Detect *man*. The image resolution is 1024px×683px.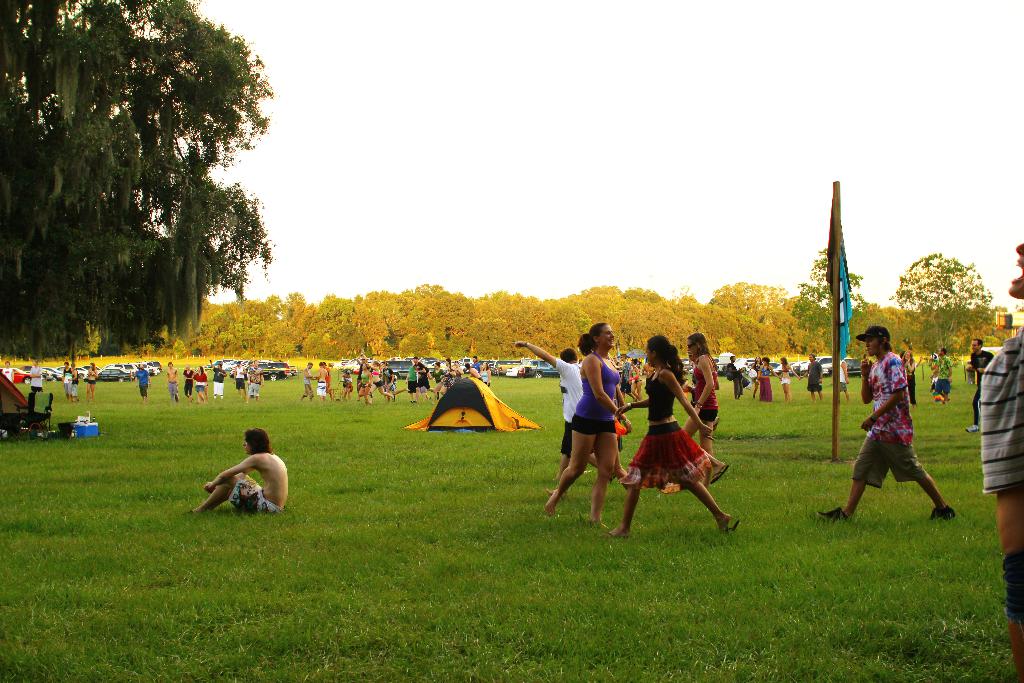
445, 362, 456, 385.
